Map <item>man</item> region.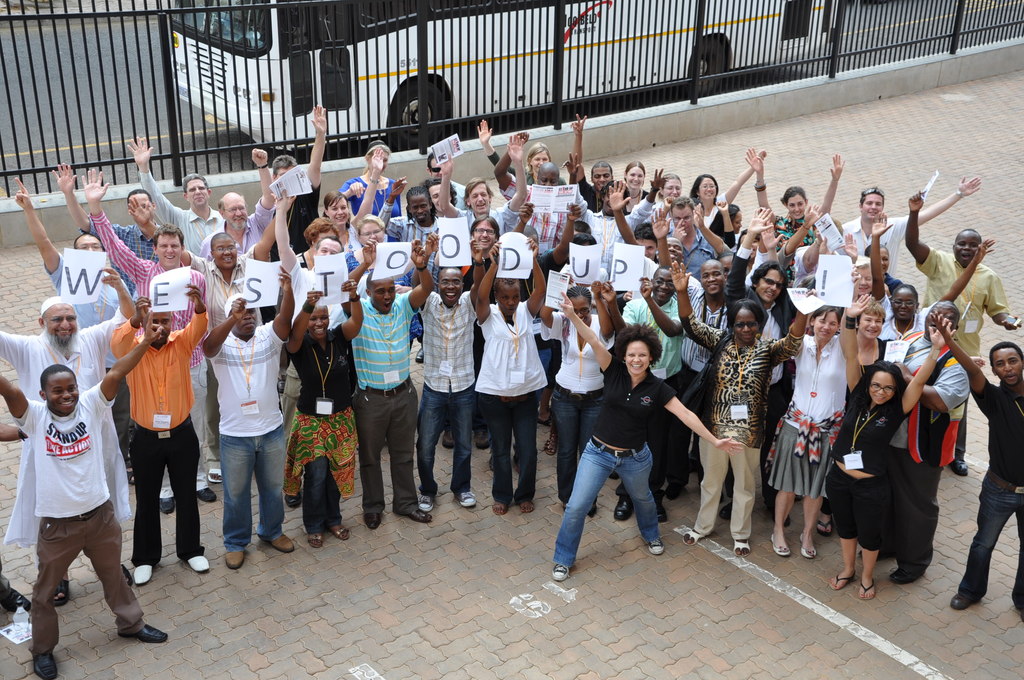
Mapped to {"x1": 671, "y1": 261, "x2": 733, "y2": 493}.
